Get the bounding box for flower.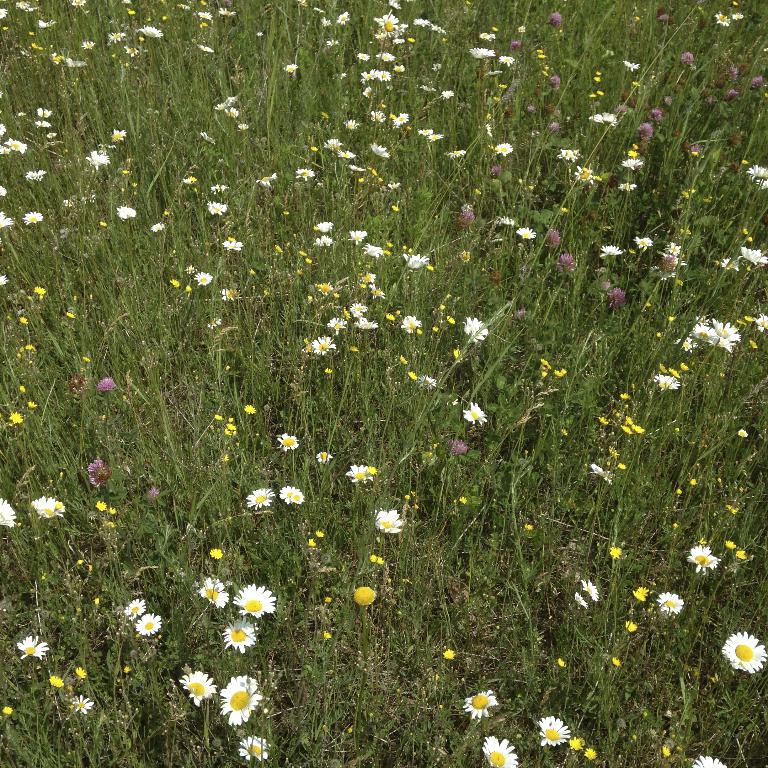
347,302,367,318.
